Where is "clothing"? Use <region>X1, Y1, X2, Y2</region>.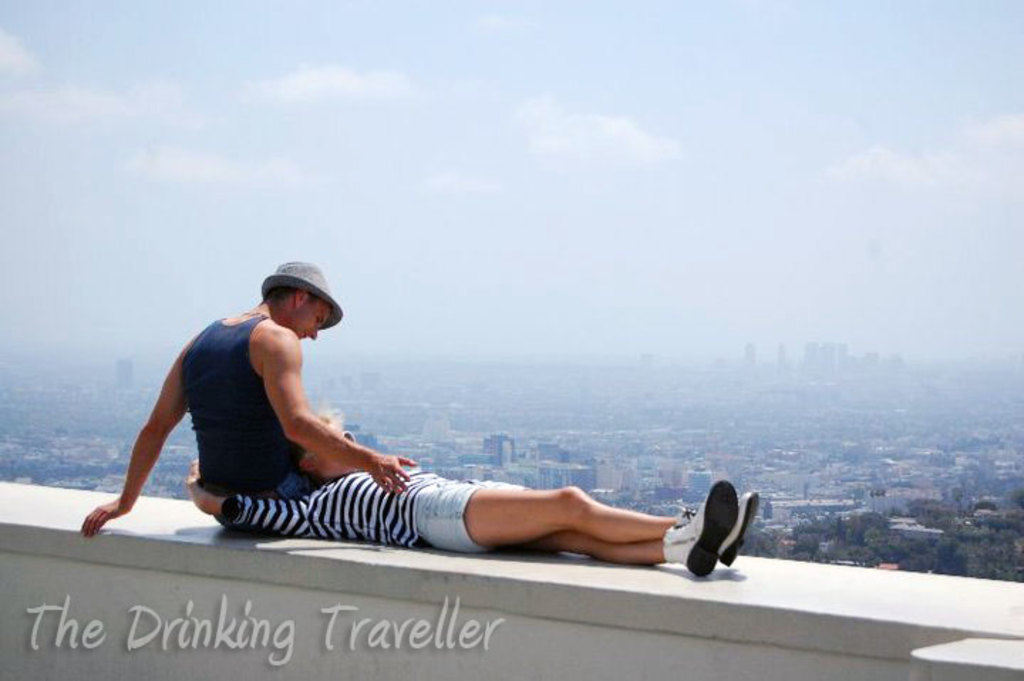
<region>219, 463, 533, 552</region>.
